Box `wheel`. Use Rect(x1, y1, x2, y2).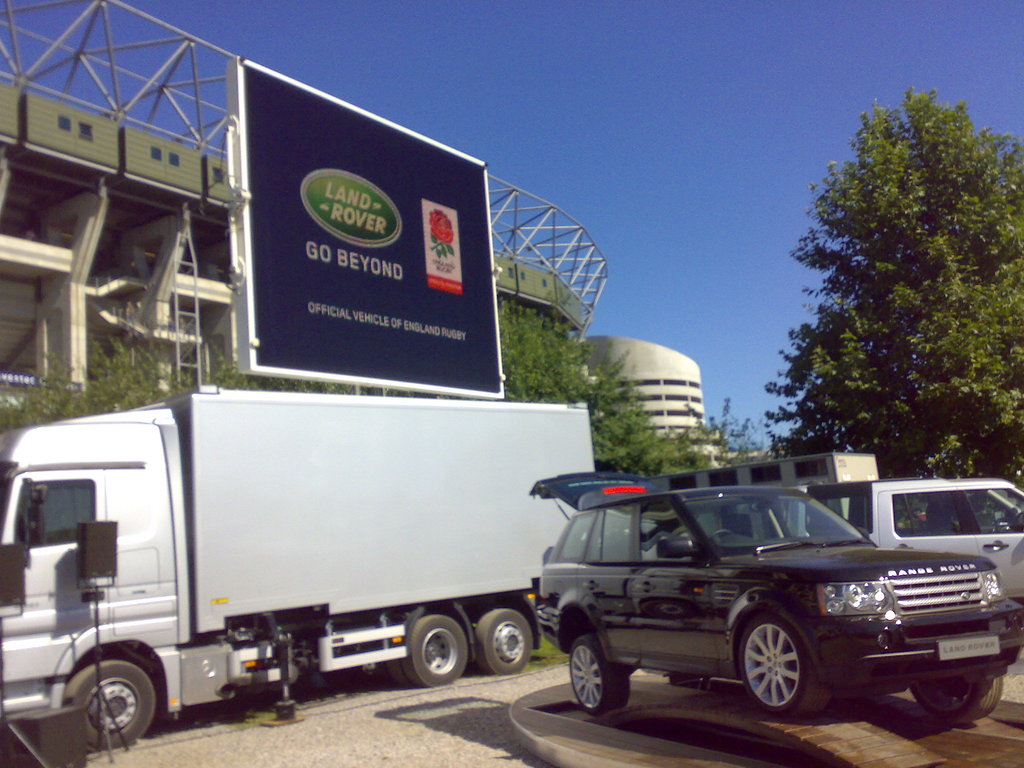
Rect(738, 611, 832, 721).
